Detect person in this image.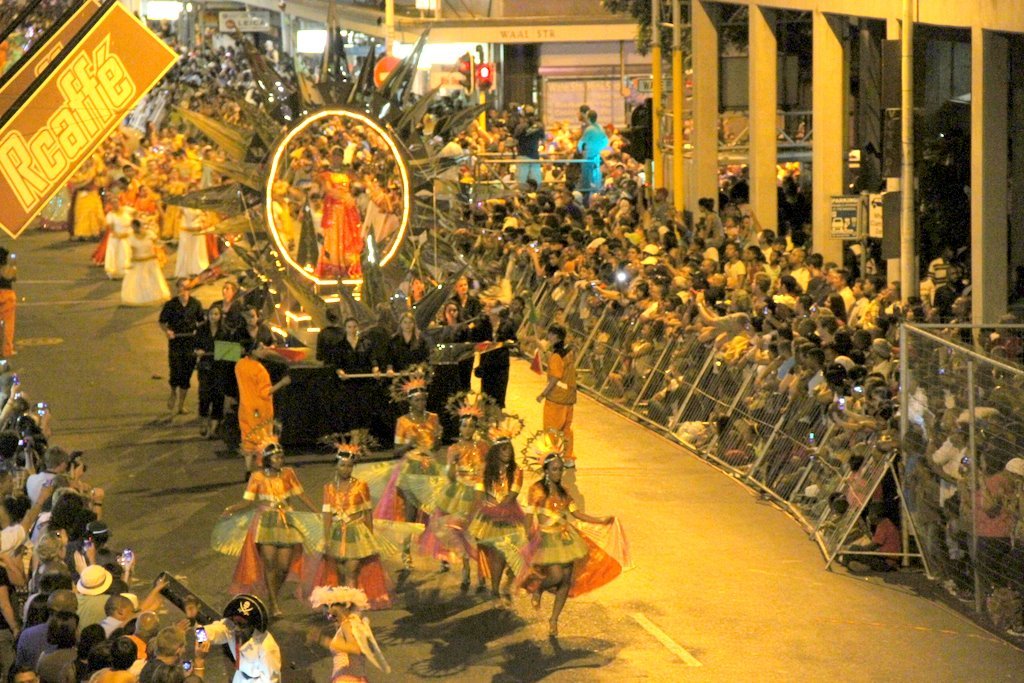
Detection: Rect(152, 272, 204, 407).
